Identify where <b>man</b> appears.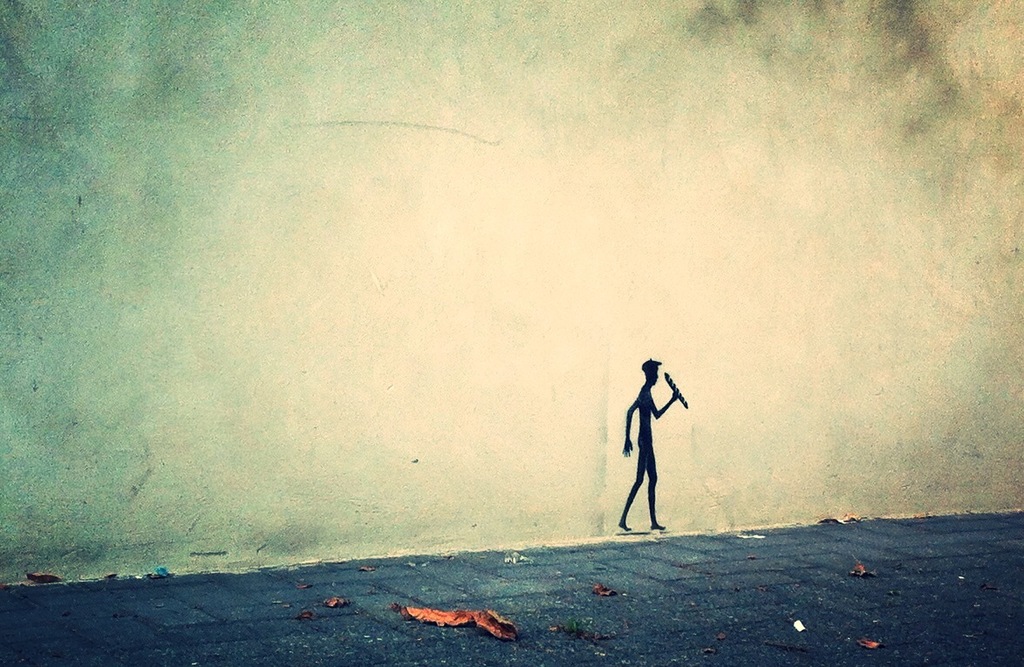
Appears at select_region(618, 357, 681, 529).
